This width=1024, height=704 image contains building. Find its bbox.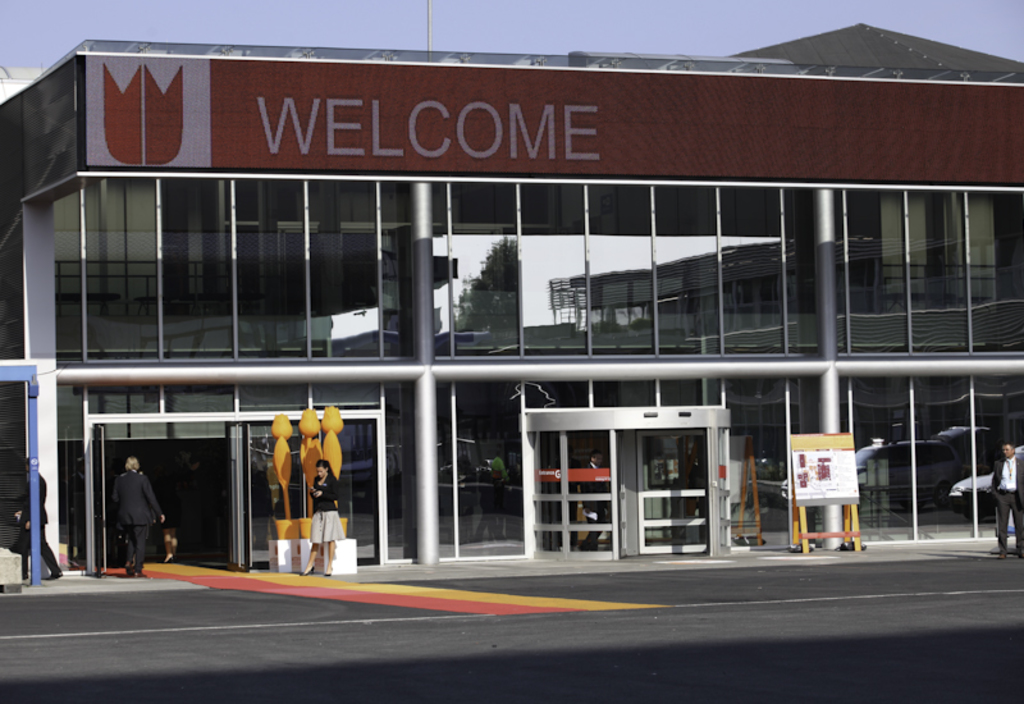
x1=0, y1=37, x2=1023, y2=589.
